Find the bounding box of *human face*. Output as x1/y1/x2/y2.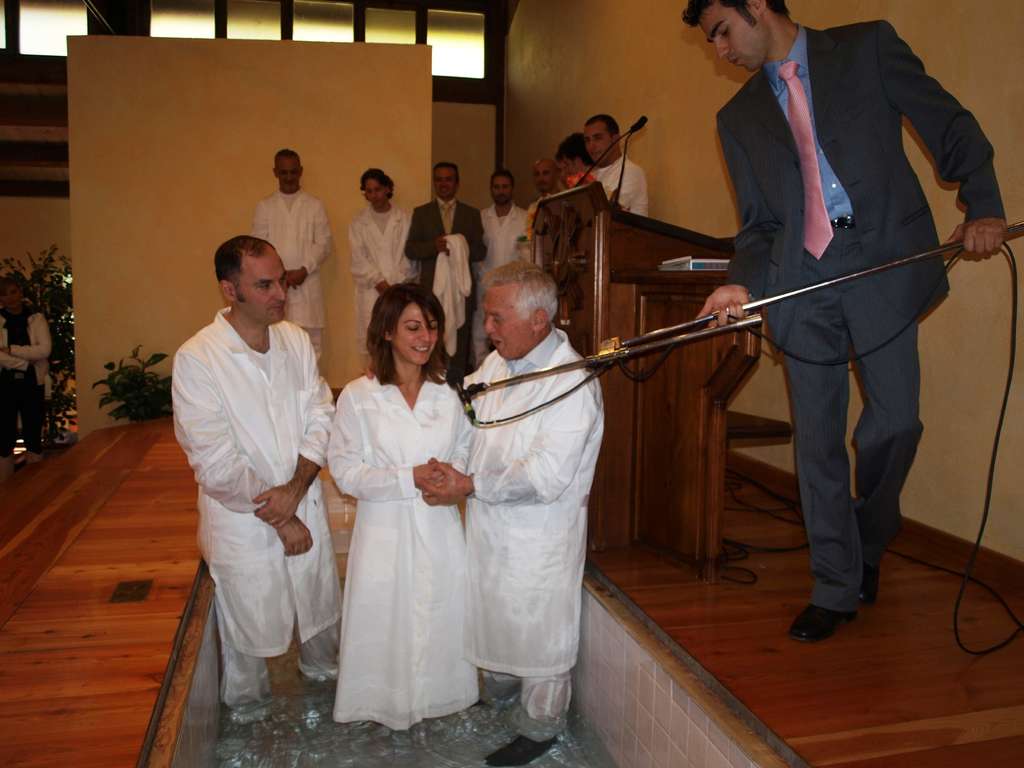
702/0/763/72.
